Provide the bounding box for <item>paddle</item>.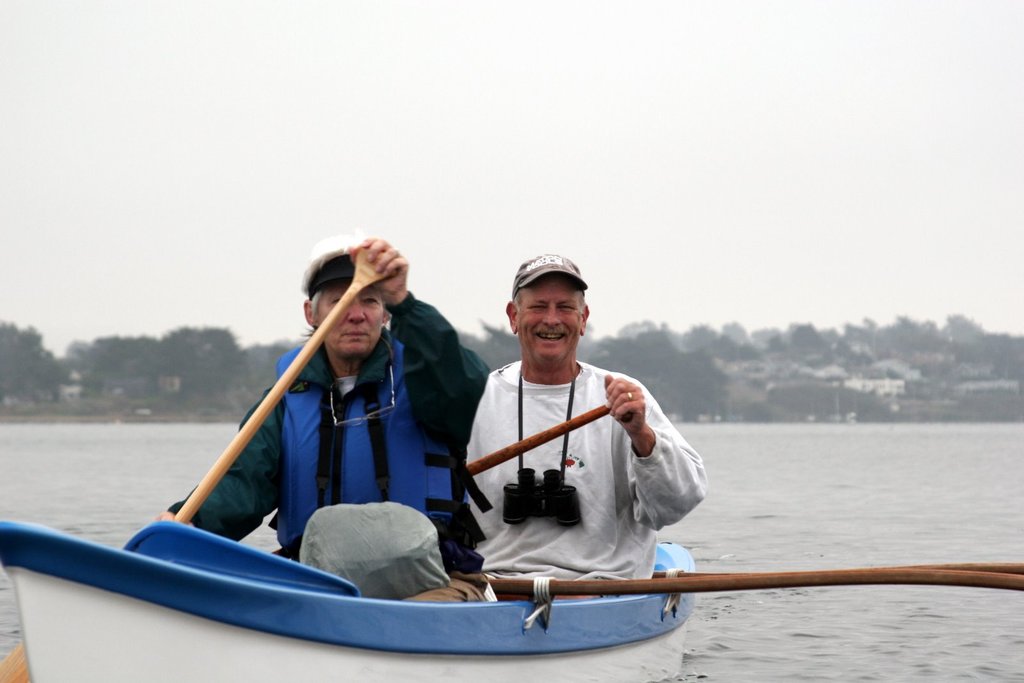
(left=180, top=250, right=392, bottom=525).
